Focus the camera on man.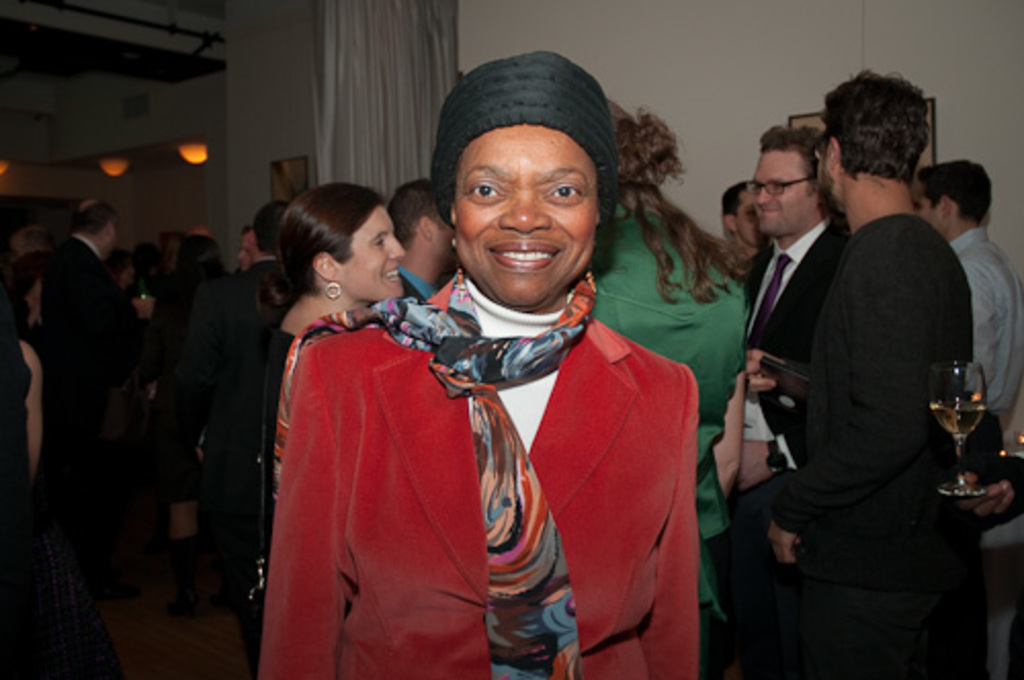
Focus region: pyautogui.locateOnScreen(739, 127, 848, 358).
